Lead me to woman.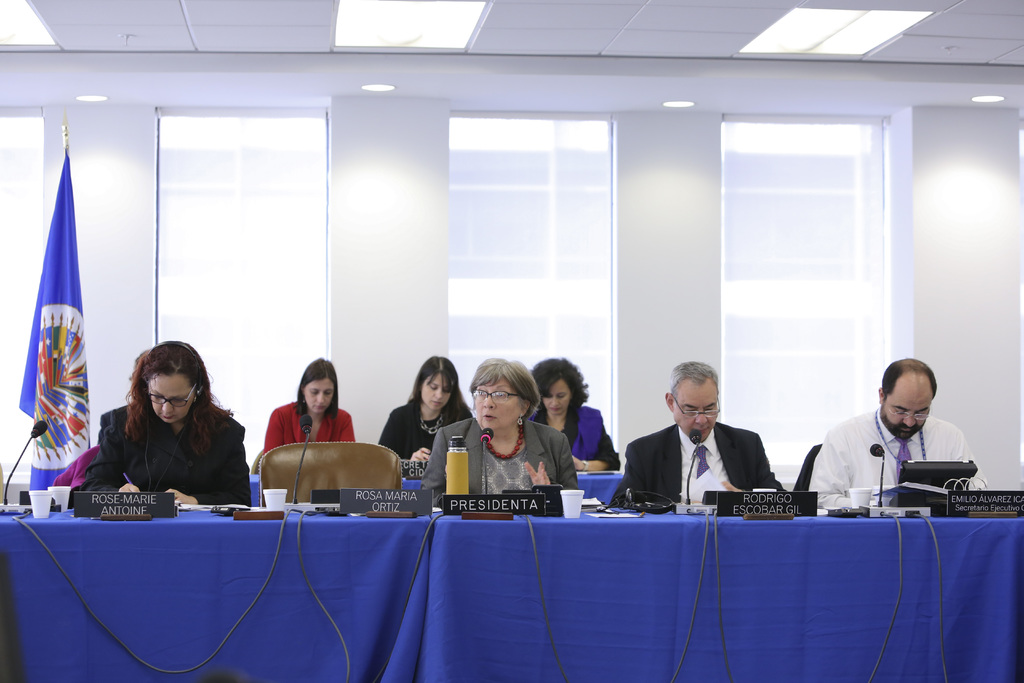
Lead to (380,354,471,462).
